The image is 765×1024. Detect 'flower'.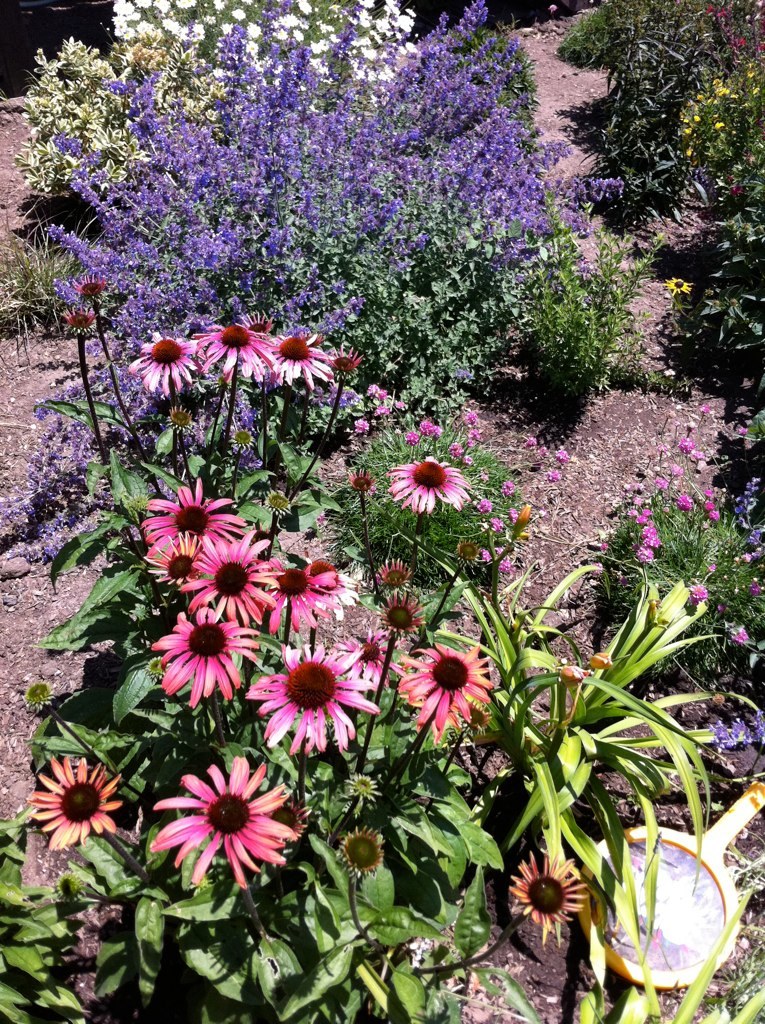
Detection: locate(147, 602, 260, 709).
